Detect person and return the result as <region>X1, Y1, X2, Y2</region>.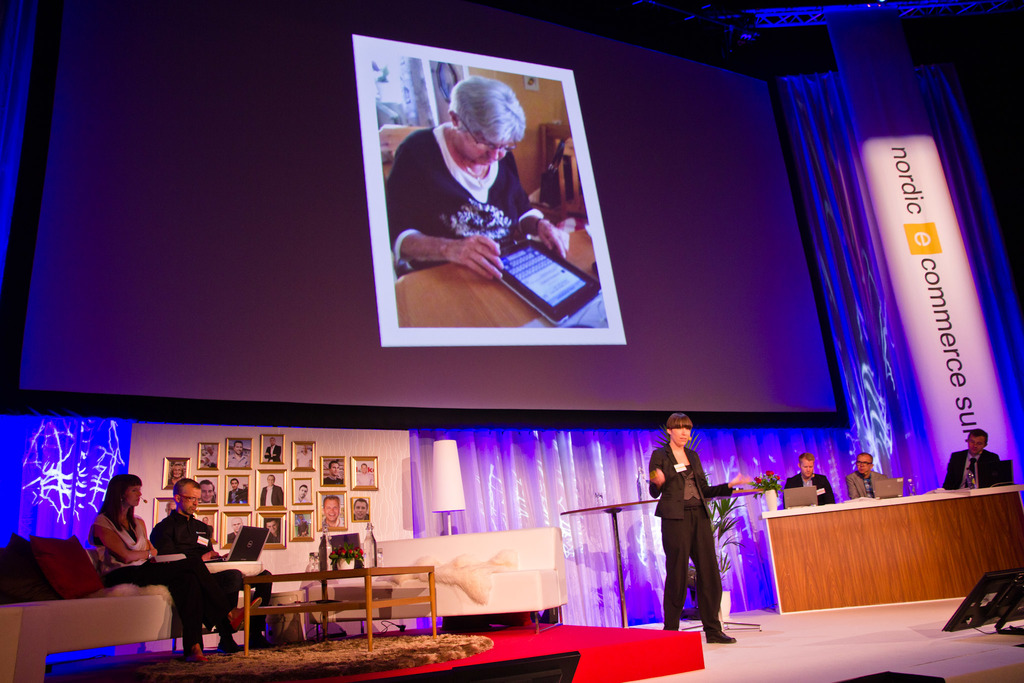
<region>941, 427, 1007, 489</region>.
